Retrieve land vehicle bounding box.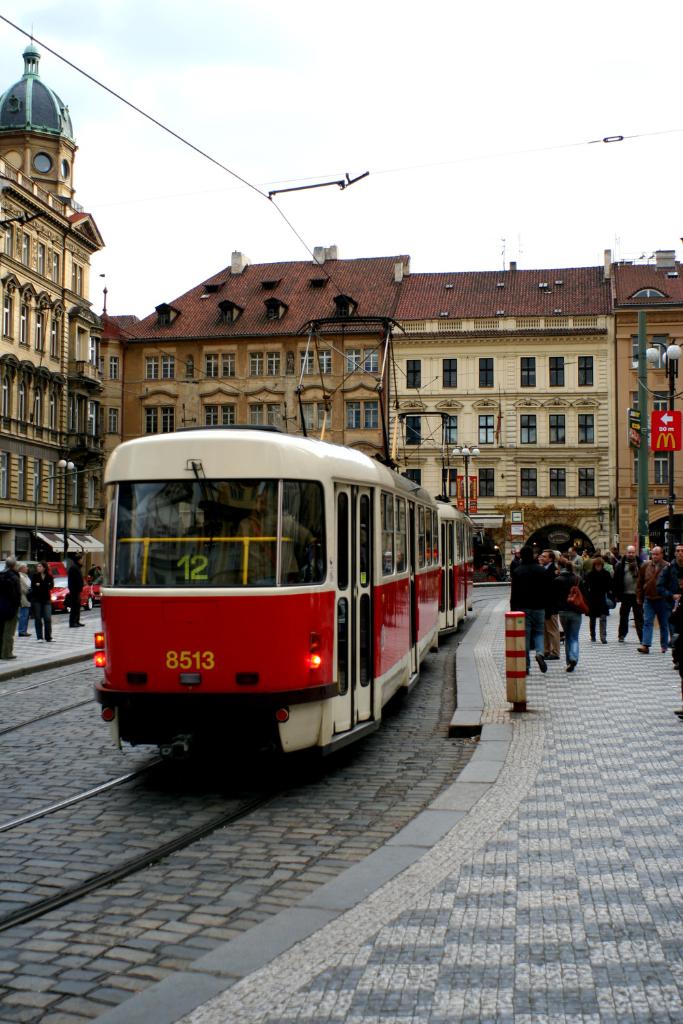
Bounding box: 85 421 484 788.
